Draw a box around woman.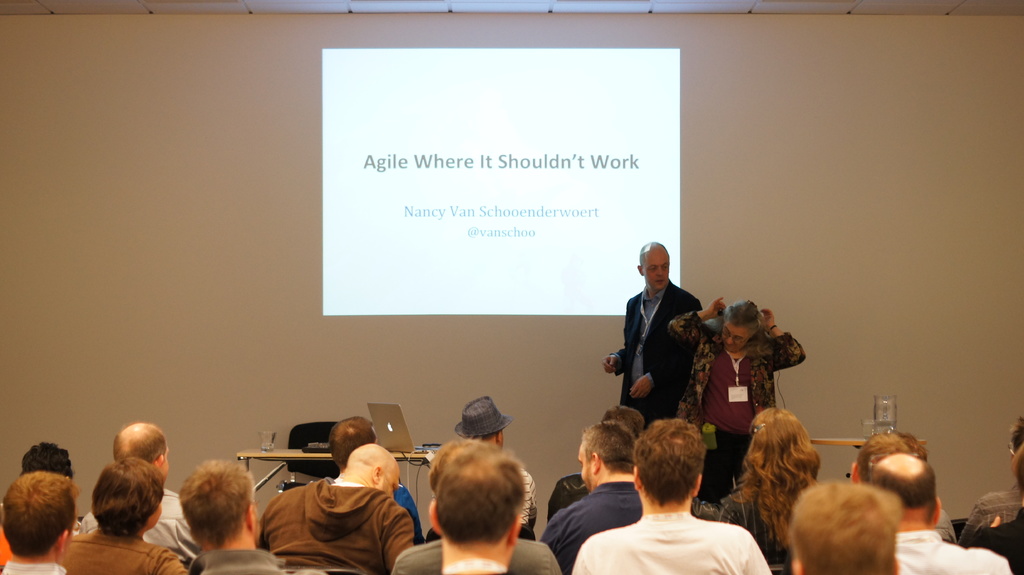
Rect(666, 295, 803, 505).
